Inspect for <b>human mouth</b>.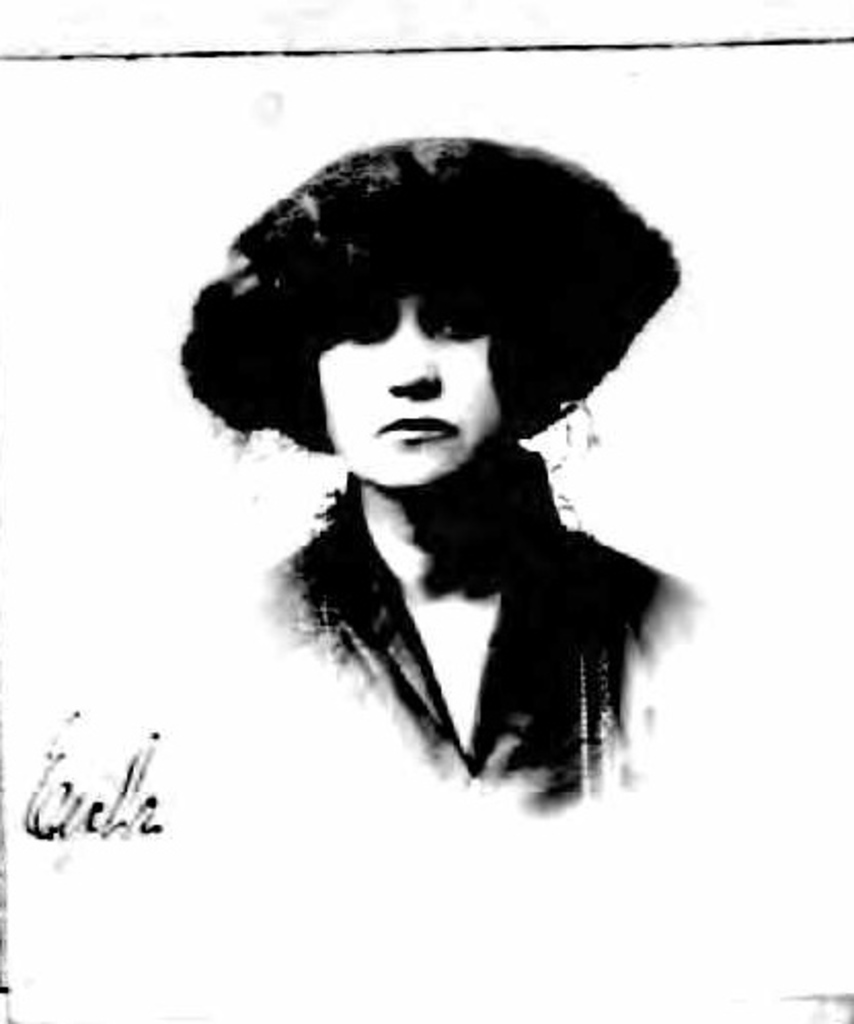
Inspection: [372, 400, 464, 458].
